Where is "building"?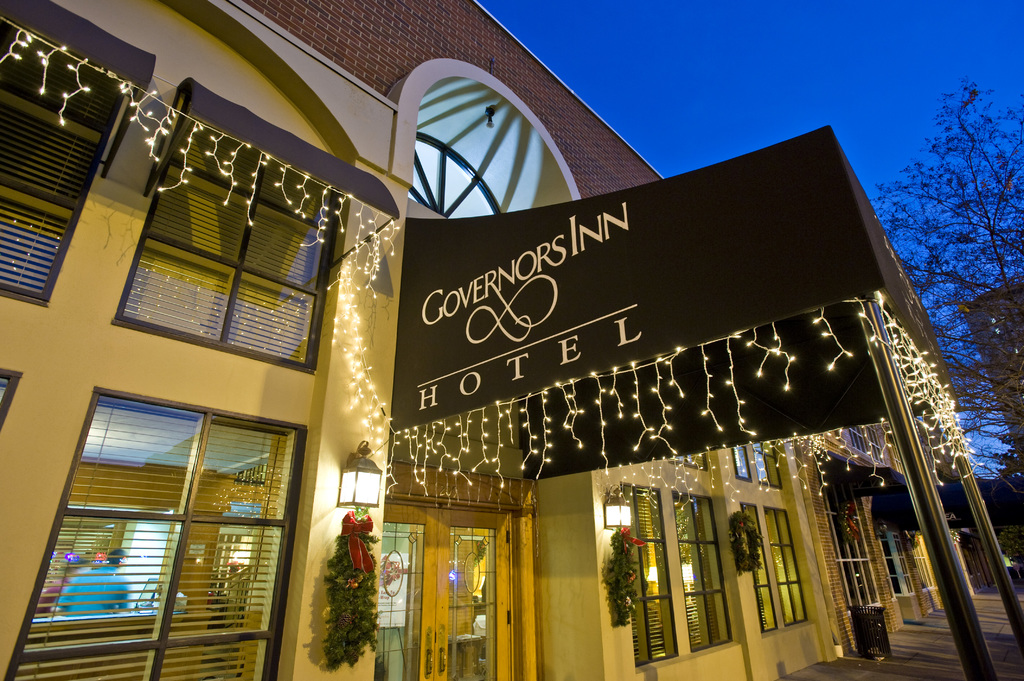
[0, 0, 1023, 680].
